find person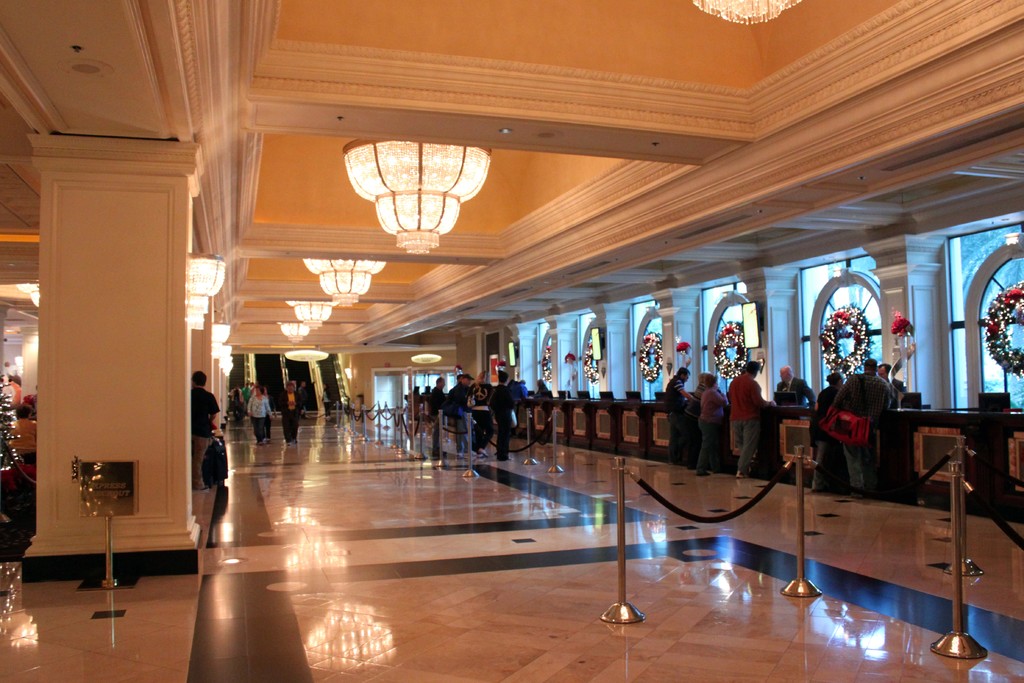
4,377,21,403
